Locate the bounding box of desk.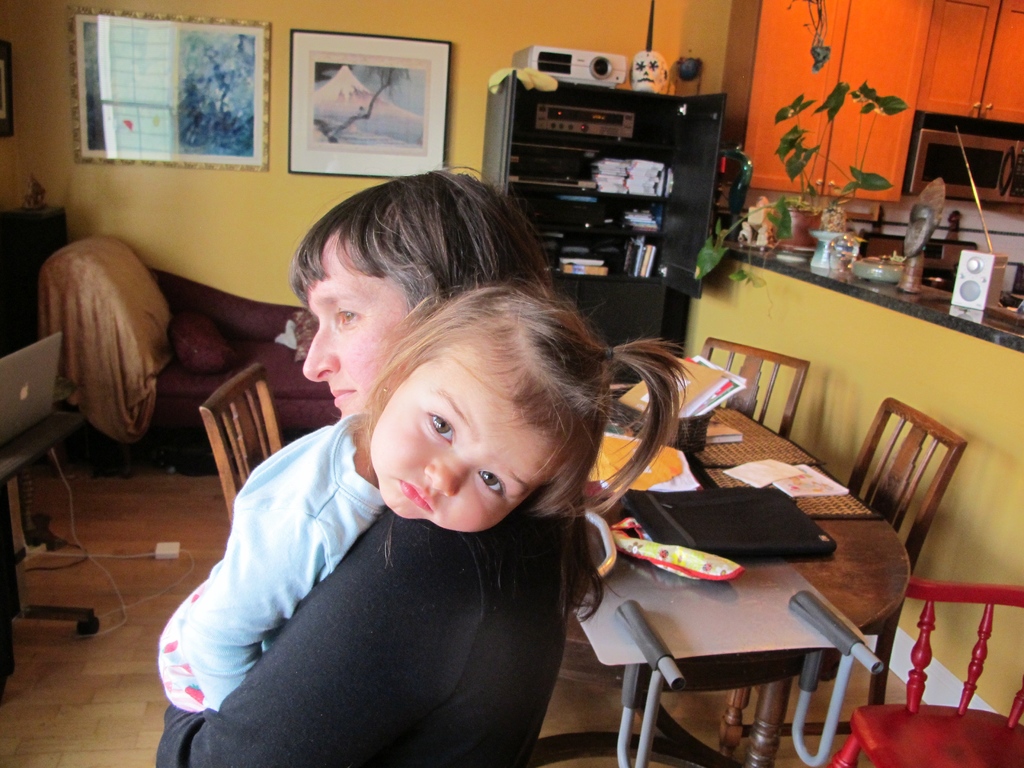
Bounding box: <box>566,396,995,757</box>.
